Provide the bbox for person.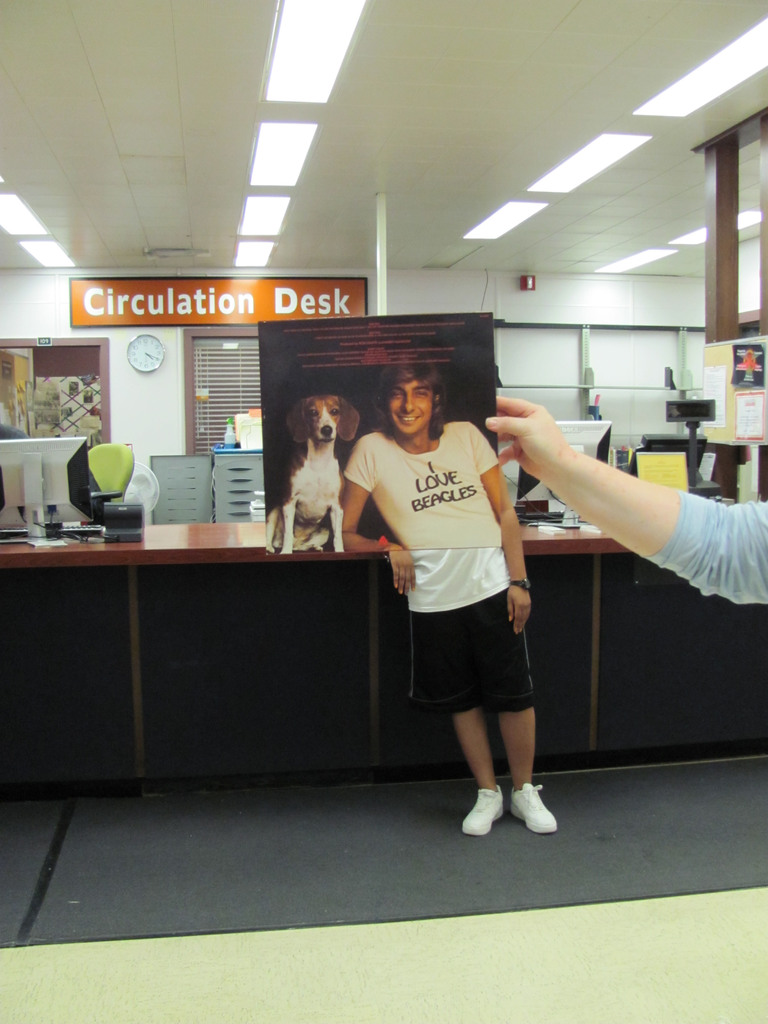
locate(482, 393, 767, 610).
